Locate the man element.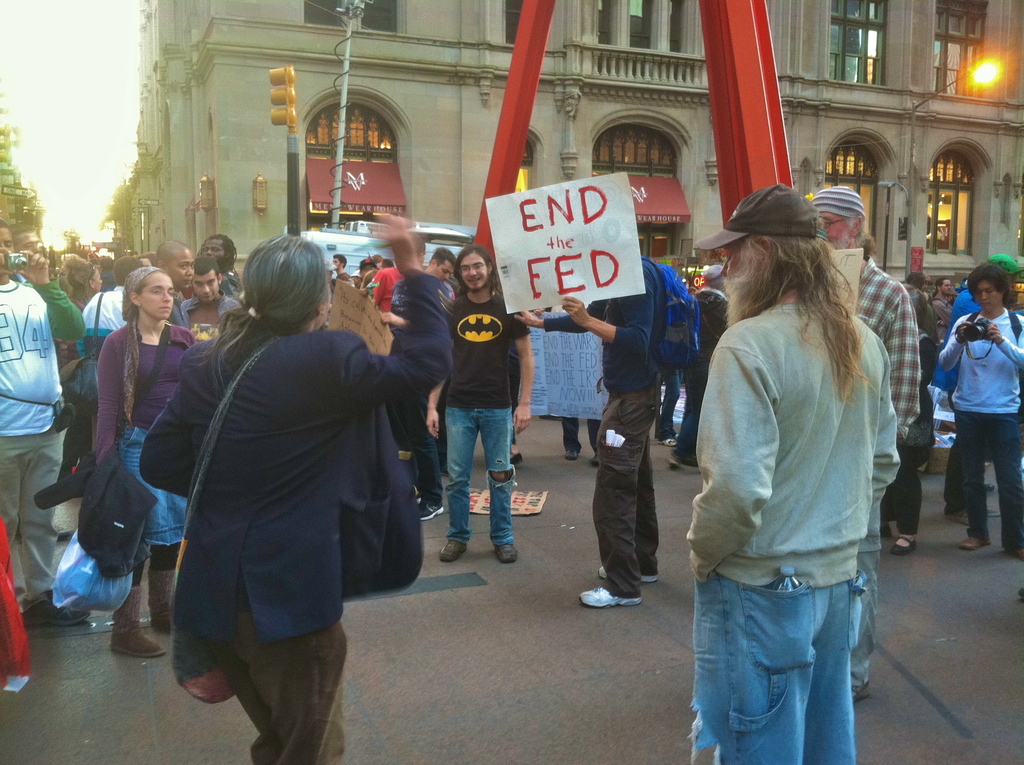
Element bbox: bbox=[806, 178, 911, 444].
